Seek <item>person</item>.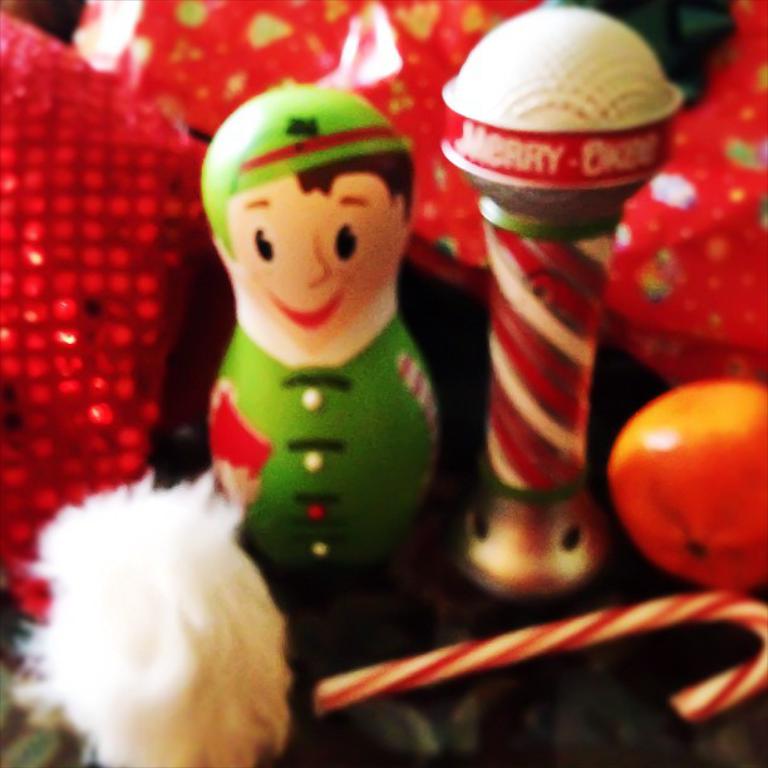
{"x1": 205, "y1": 94, "x2": 438, "y2": 582}.
